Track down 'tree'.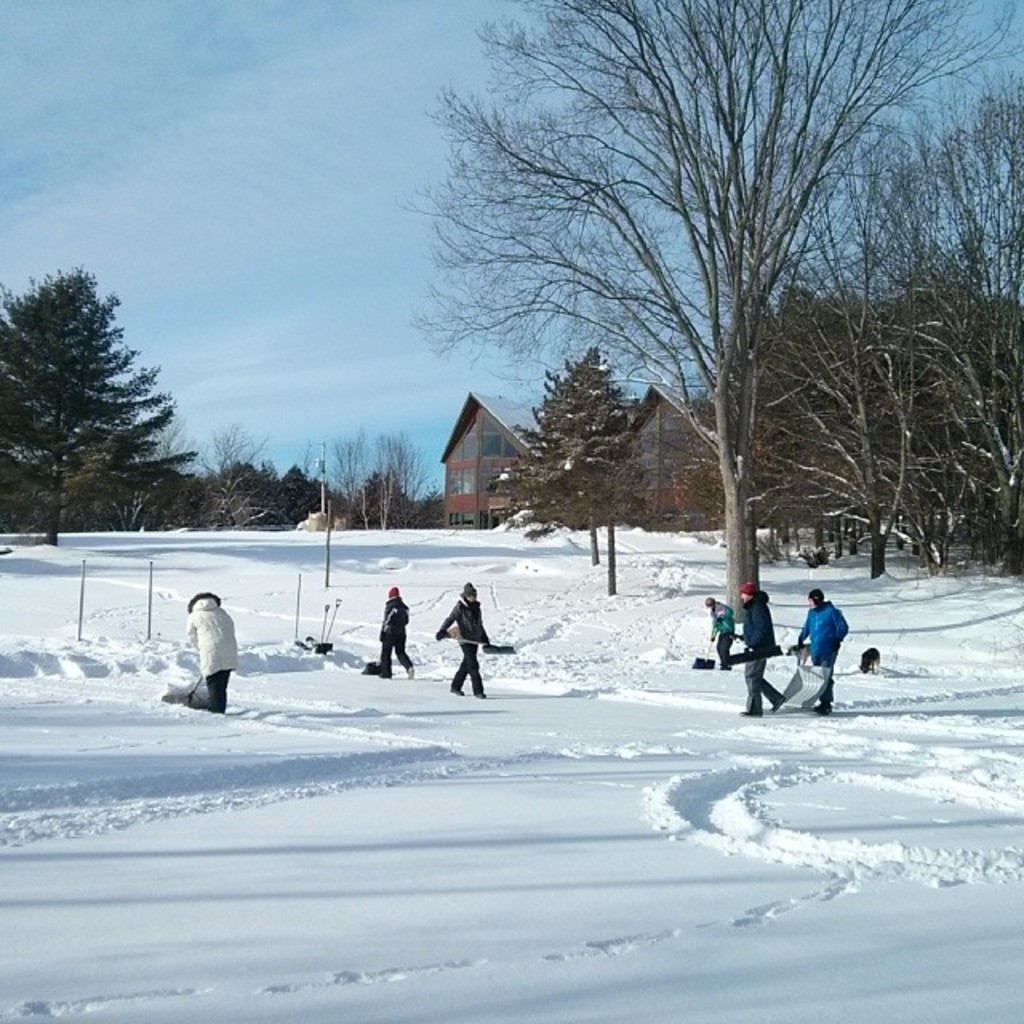
Tracked to {"left": 389, "top": 0, "right": 1022, "bottom": 629}.
